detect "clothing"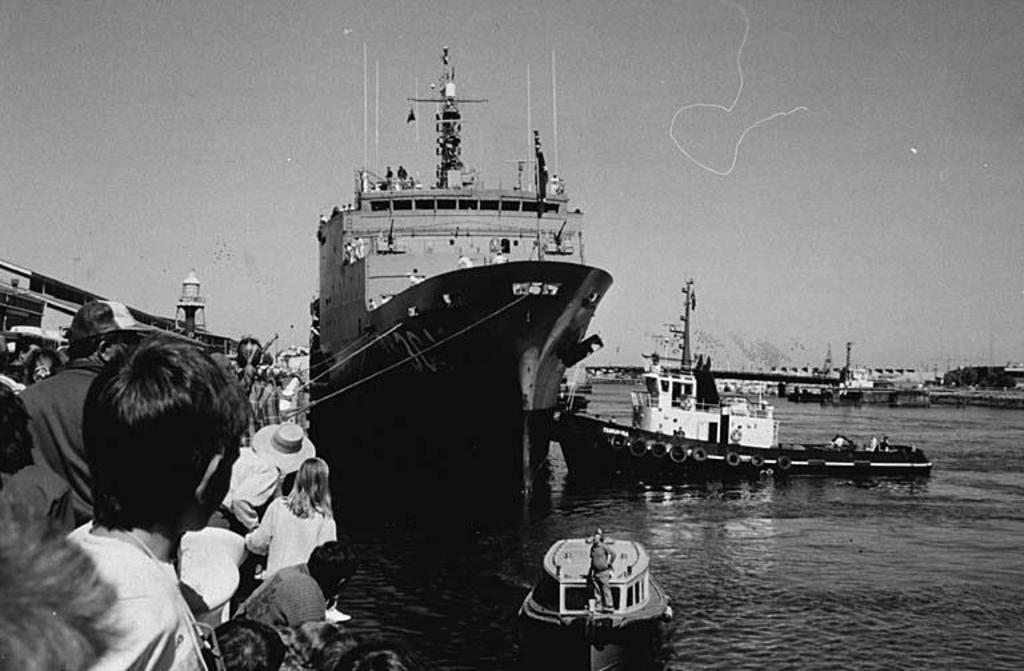
{"left": 0, "top": 471, "right": 77, "bottom": 535}
